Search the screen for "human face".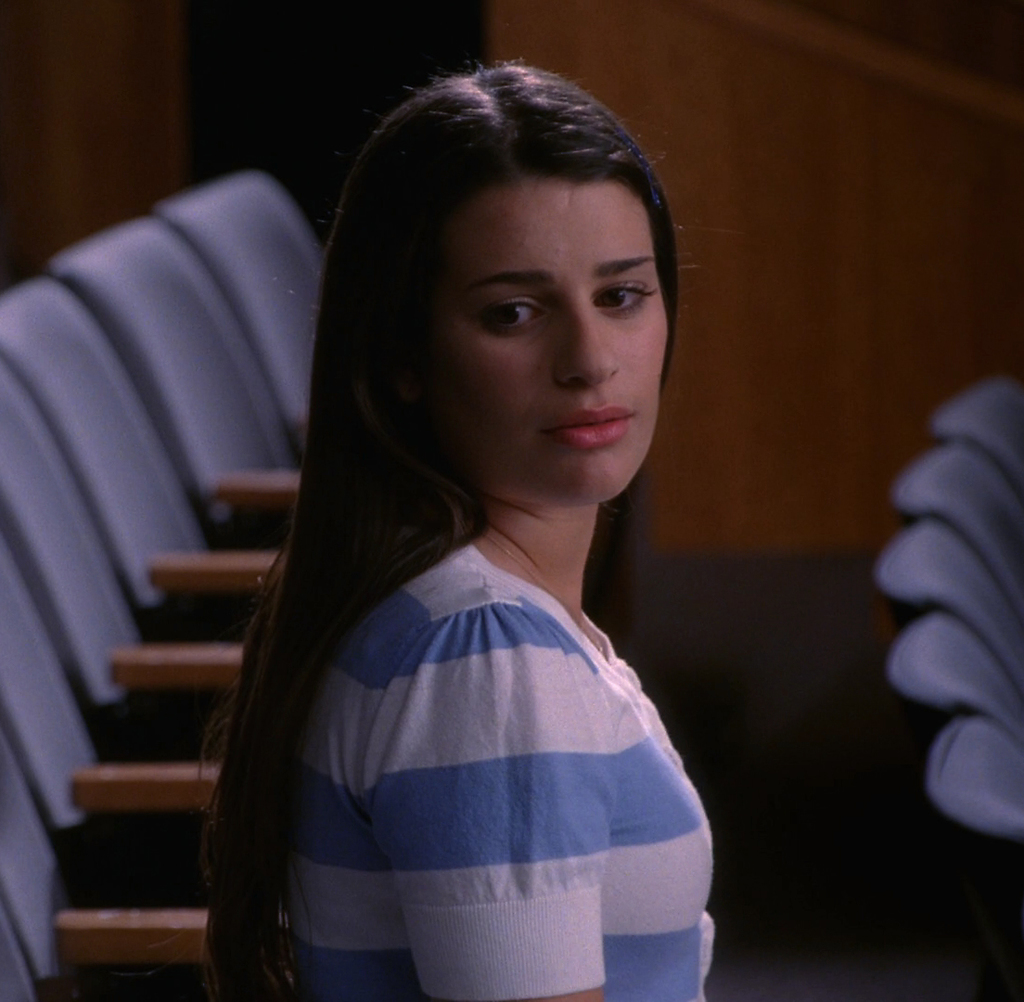
Found at box=[425, 171, 674, 508].
